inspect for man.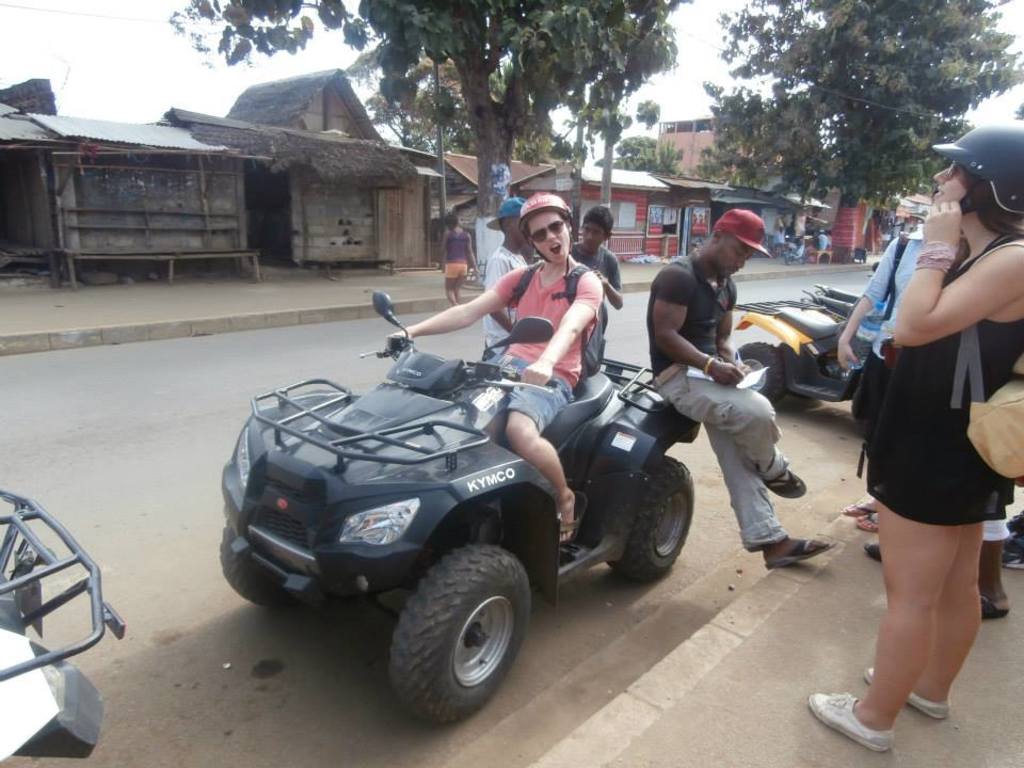
Inspection: <bbox>641, 206, 794, 576</bbox>.
